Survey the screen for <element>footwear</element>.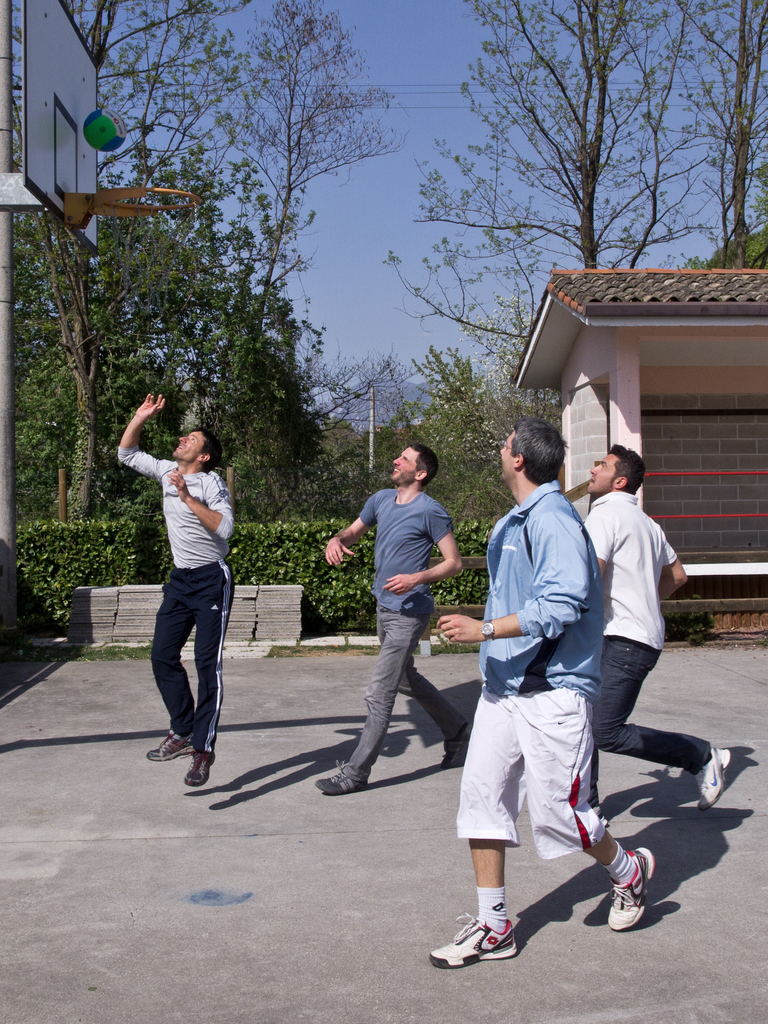
Survey found: <region>696, 749, 736, 805</region>.
